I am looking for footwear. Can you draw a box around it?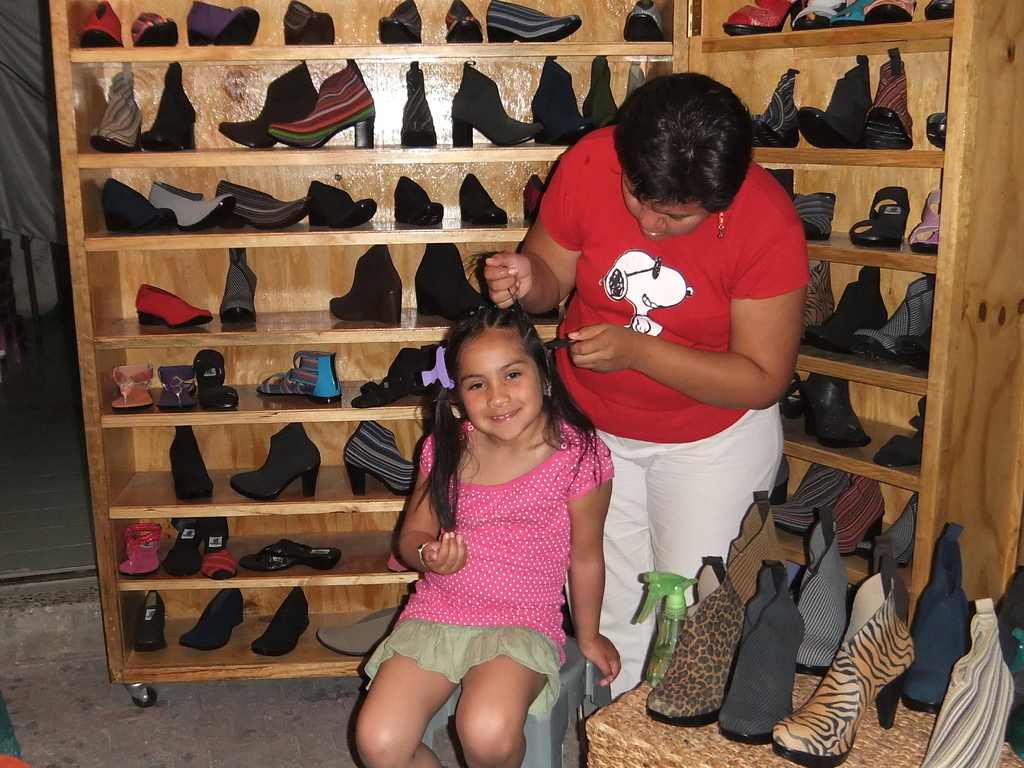
Sure, the bounding box is 525/172/546/226.
